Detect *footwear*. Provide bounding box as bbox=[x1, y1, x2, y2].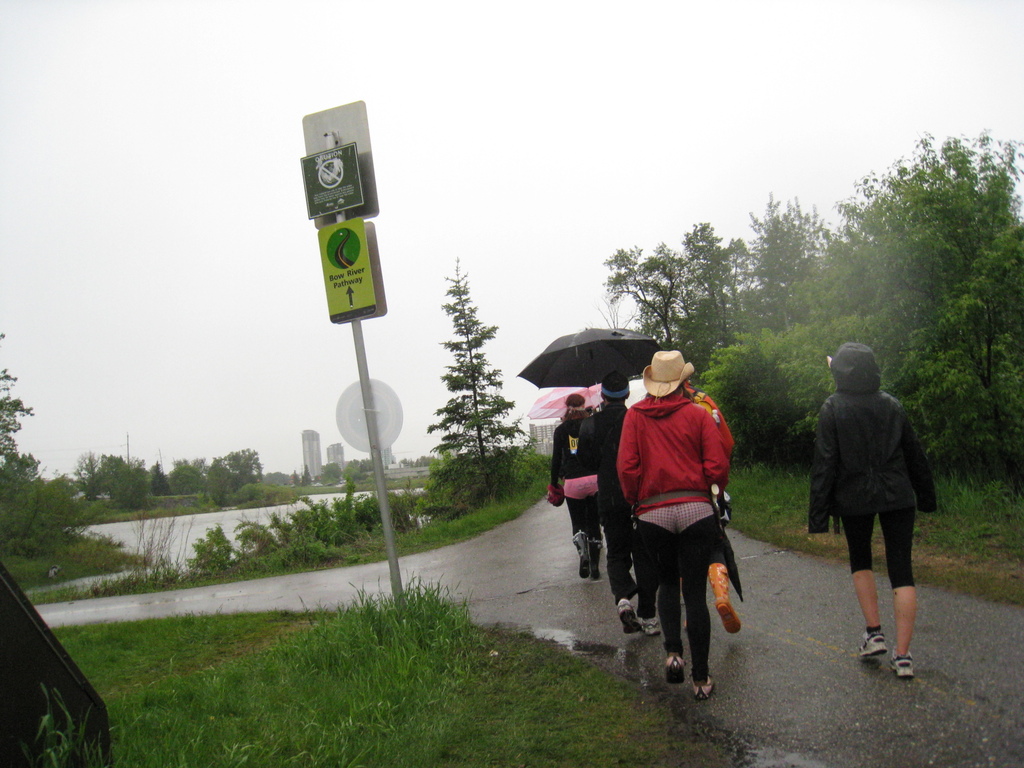
bbox=[890, 655, 914, 680].
